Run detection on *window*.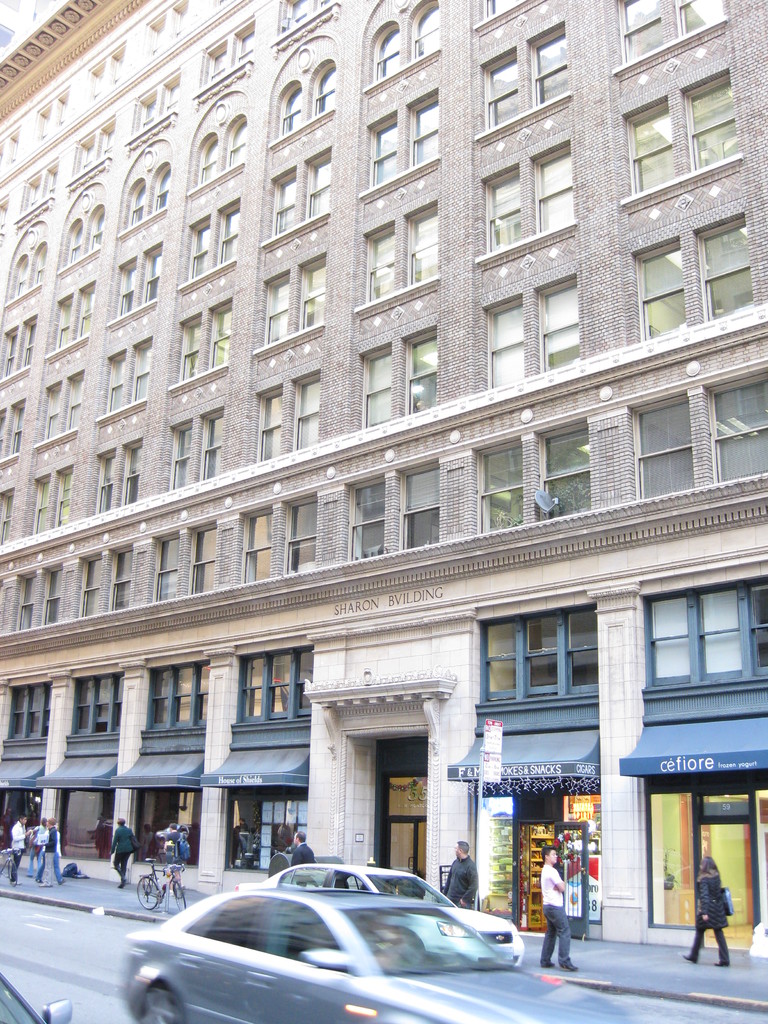
Result: (254,389,280,457).
